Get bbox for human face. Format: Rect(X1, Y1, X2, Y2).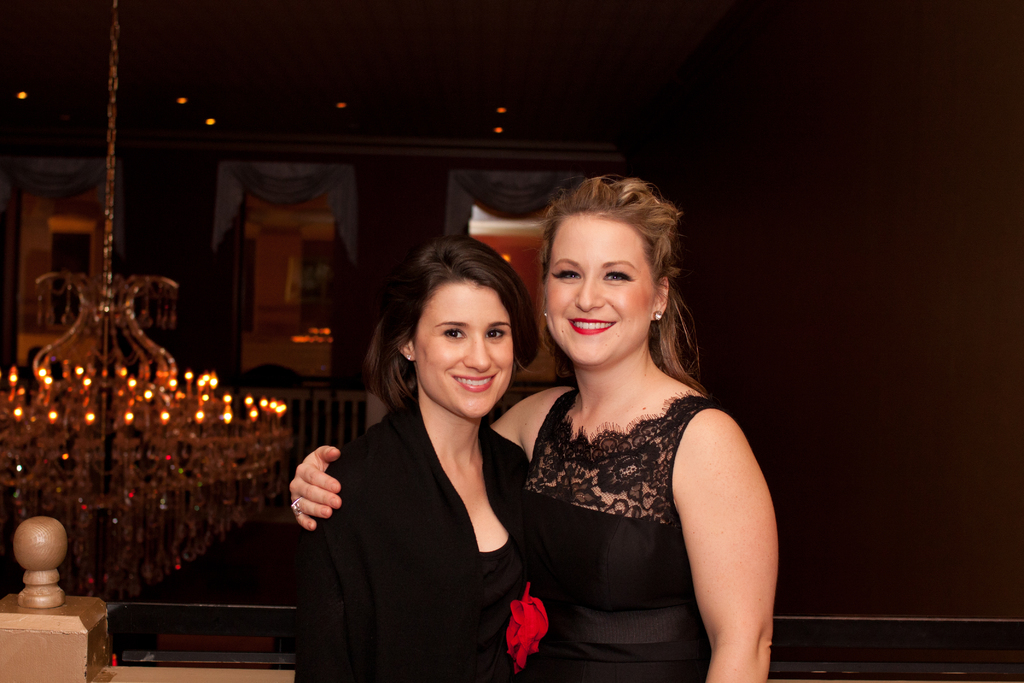
Rect(545, 220, 656, 368).
